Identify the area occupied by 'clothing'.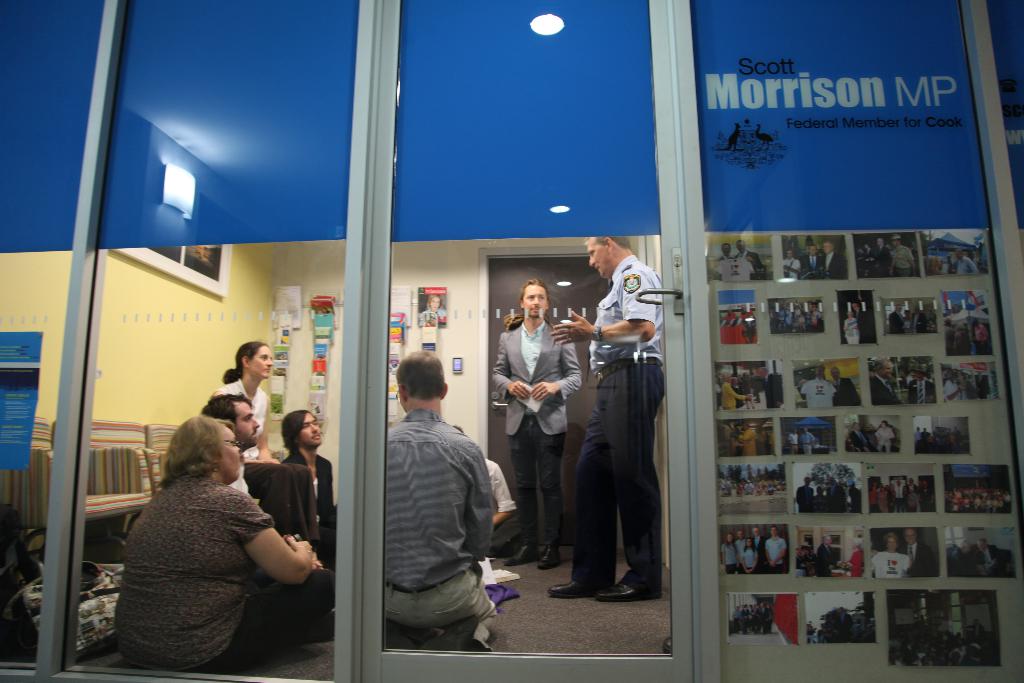
Area: {"x1": 582, "y1": 258, "x2": 665, "y2": 604}.
